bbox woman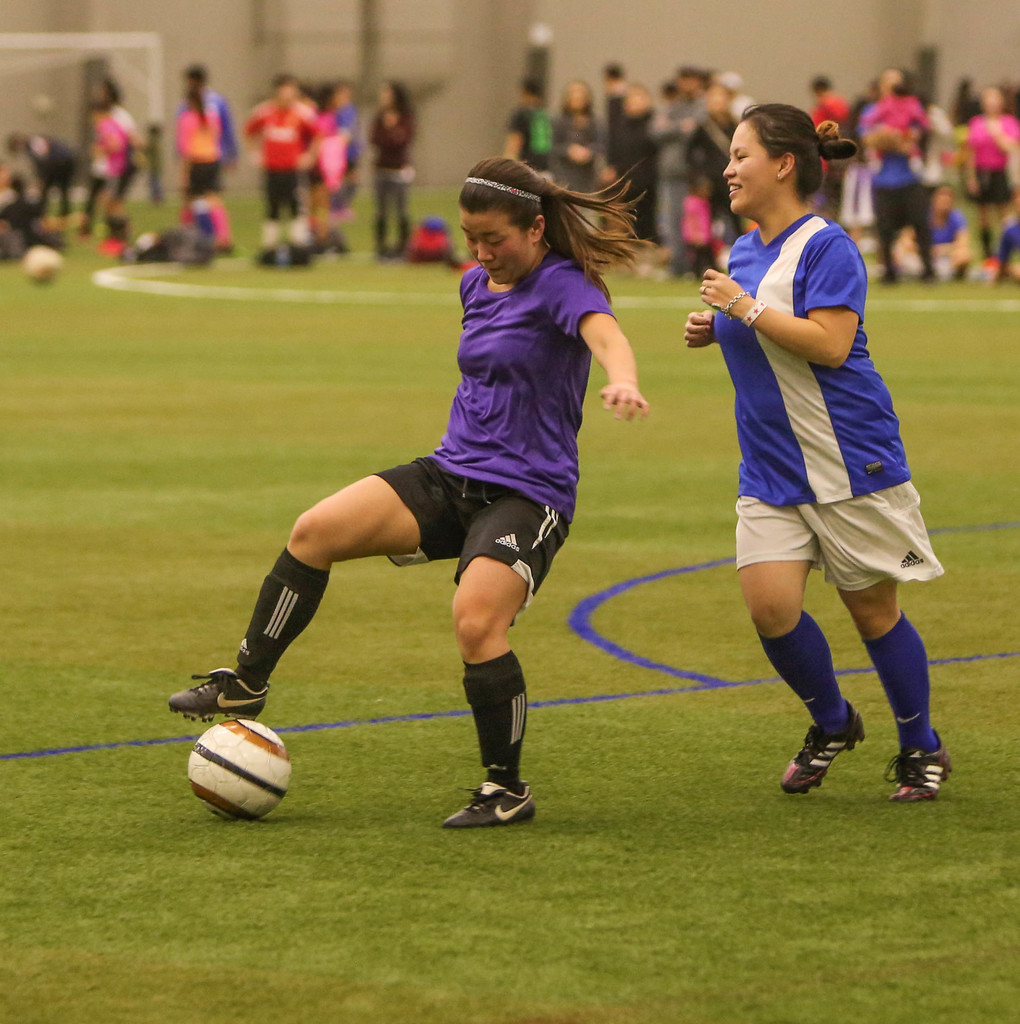
detection(684, 97, 955, 813)
